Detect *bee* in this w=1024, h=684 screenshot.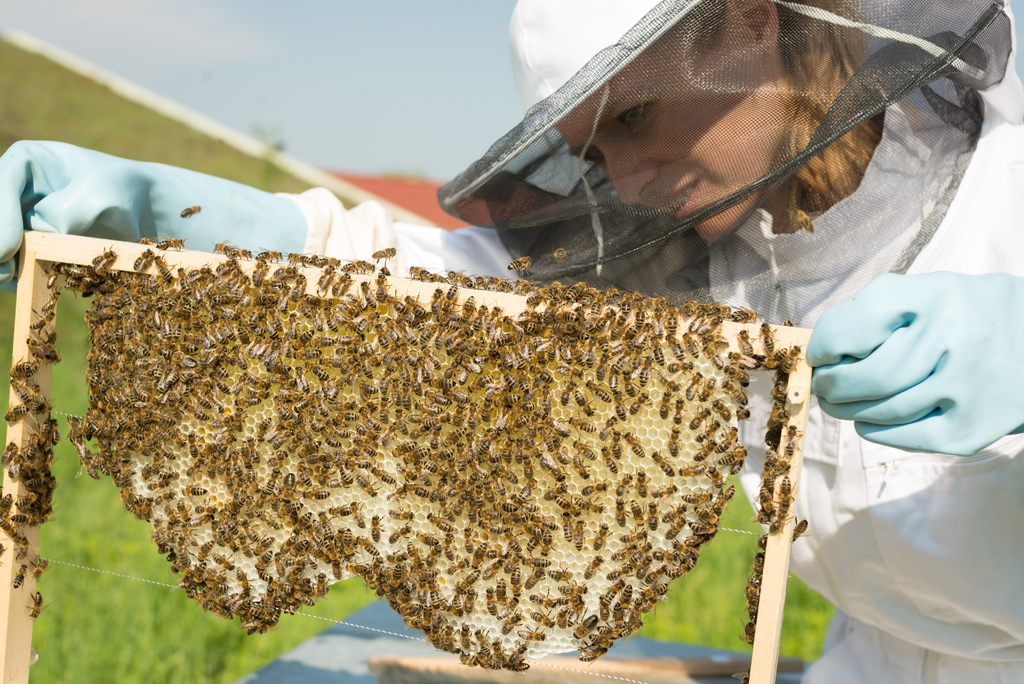
Detection: bbox(567, 324, 593, 339).
